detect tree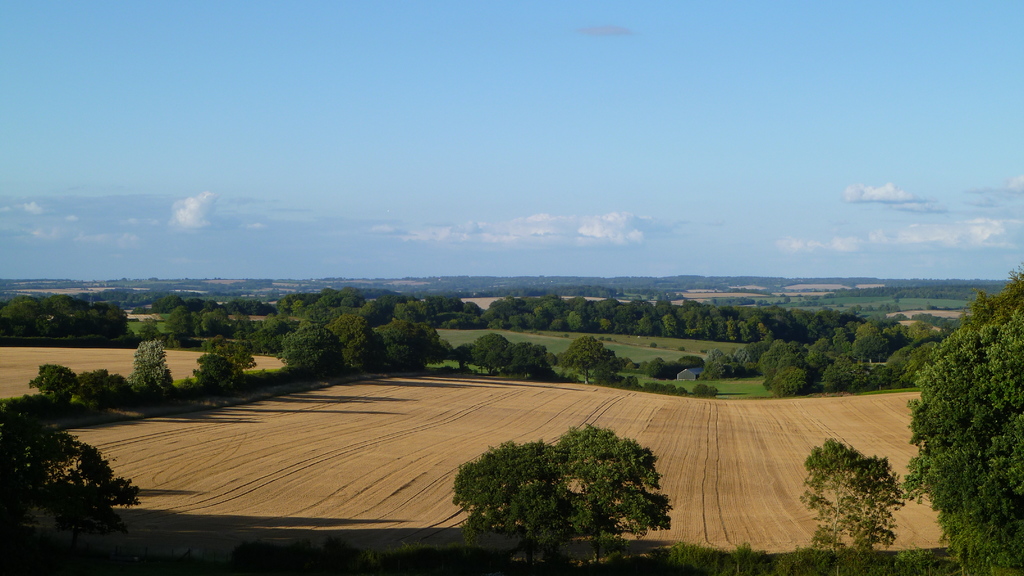
<box>126,335,173,408</box>
